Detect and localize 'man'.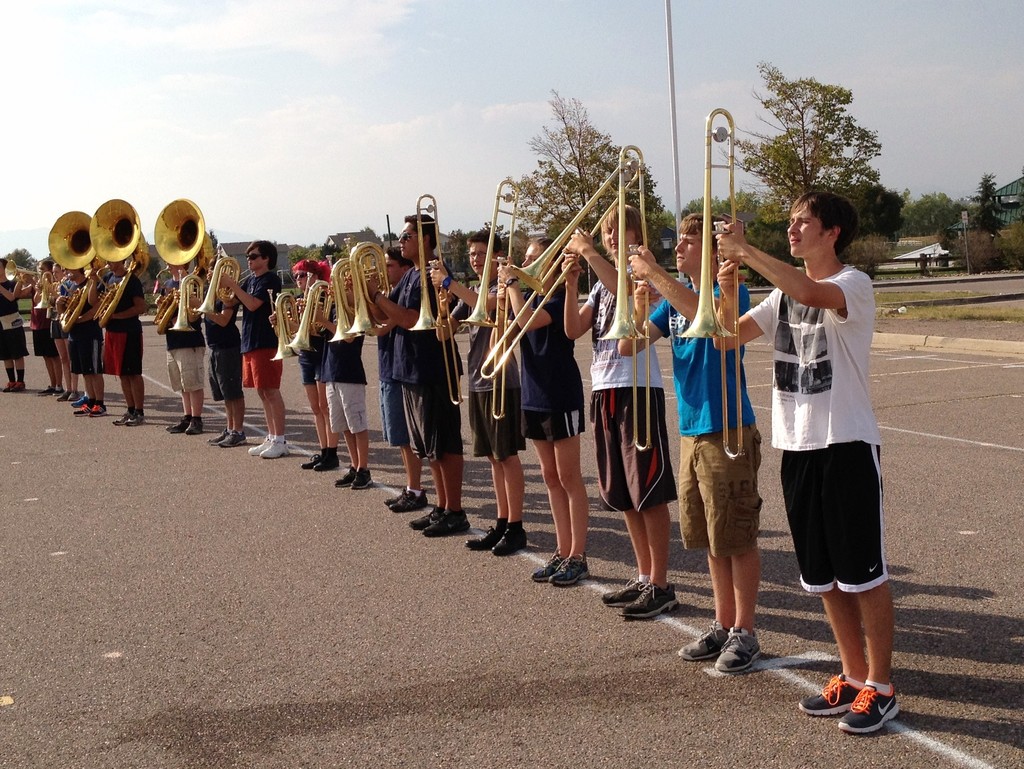
Localized at select_region(307, 298, 376, 492).
